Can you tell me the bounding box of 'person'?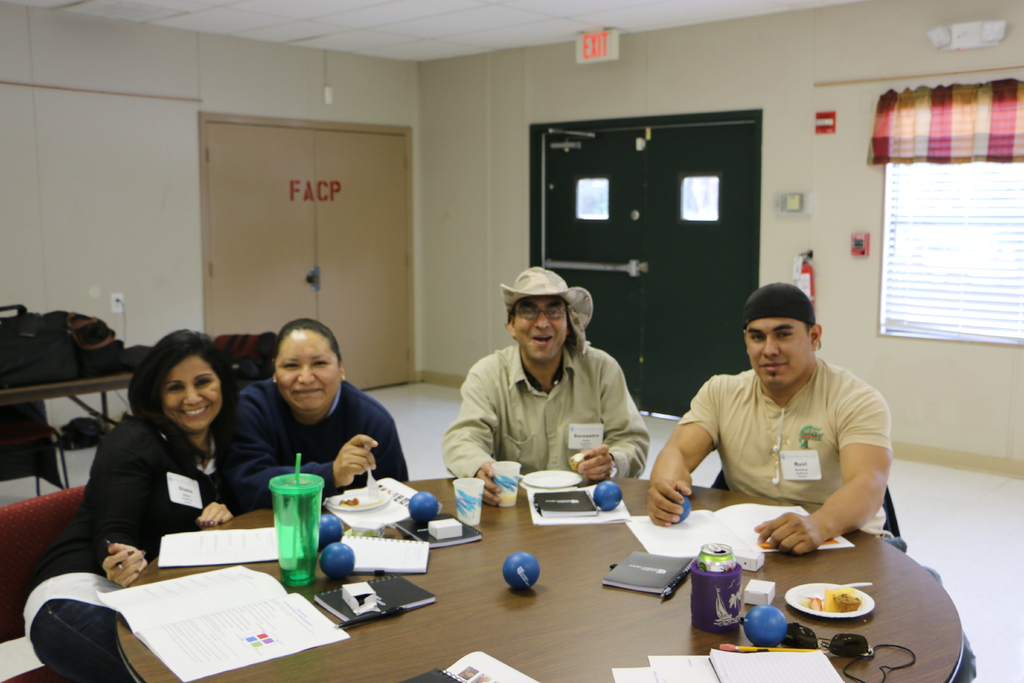
left=73, top=326, right=244, bottom=593.
